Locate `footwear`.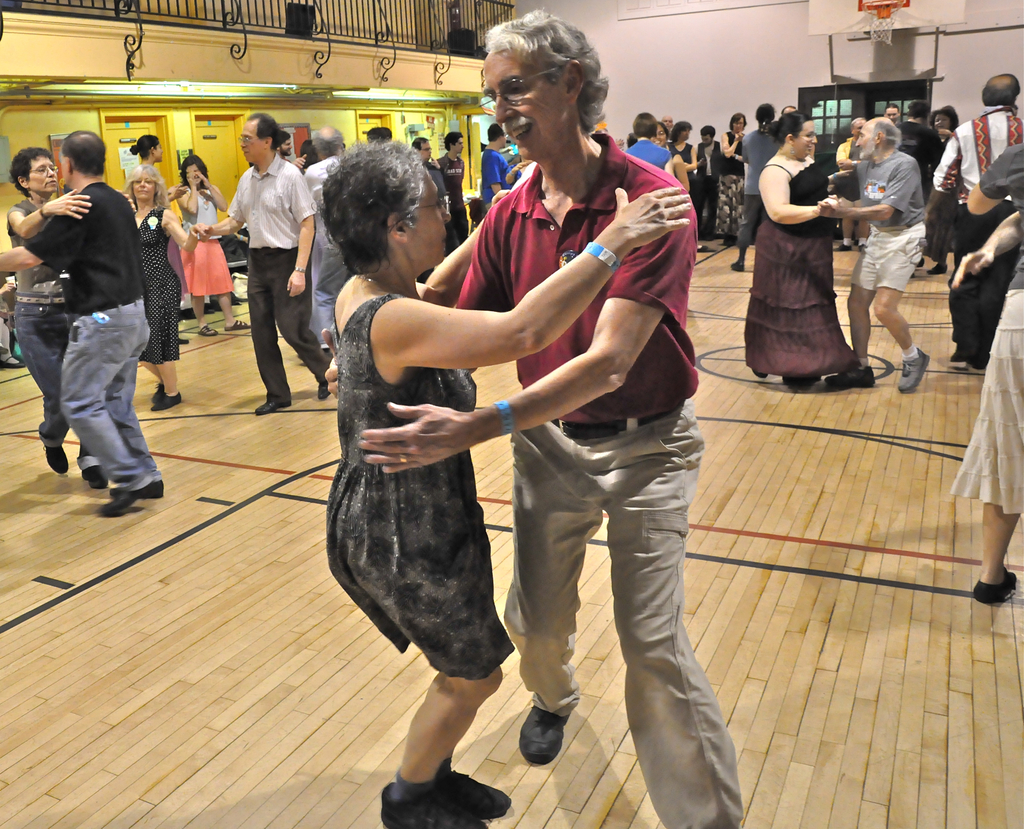
Bounding box: (152, 389, 183, 413).
